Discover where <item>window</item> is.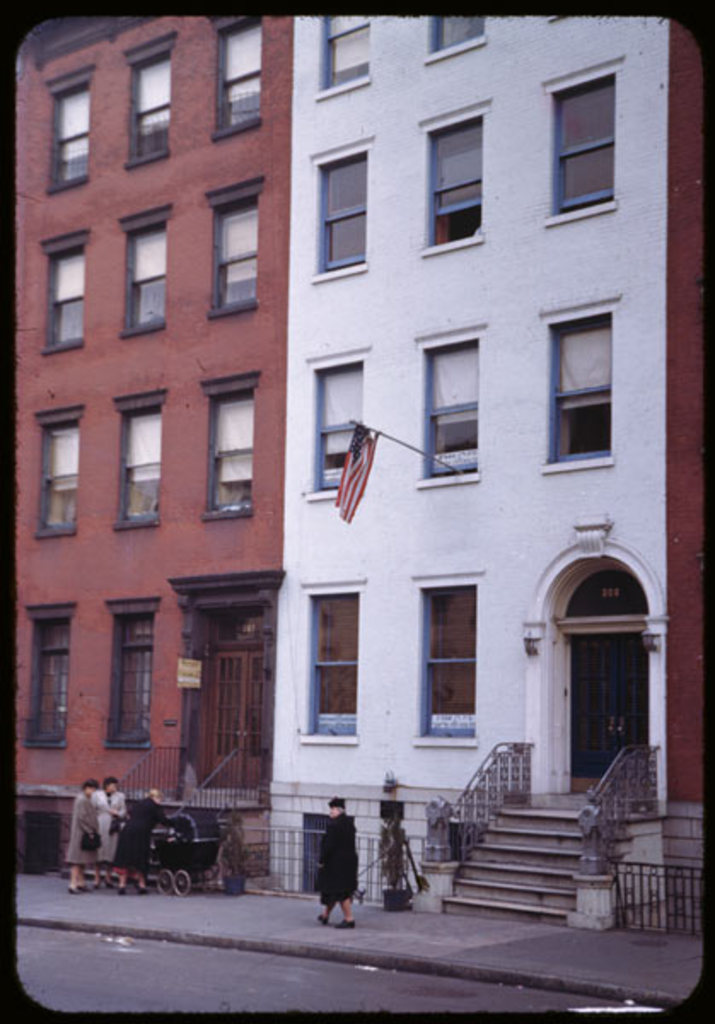
Discovered at 541/276/631/469.
